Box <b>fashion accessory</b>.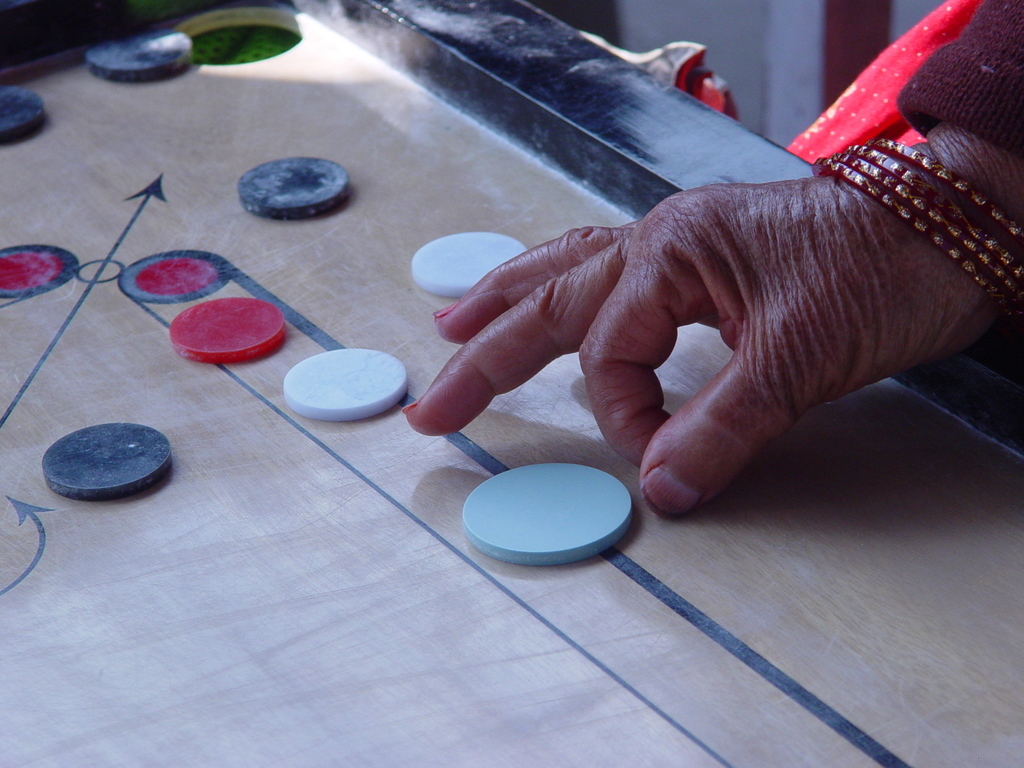
pyautogui.locateOnScreen(876, 136, 1023, 244).
